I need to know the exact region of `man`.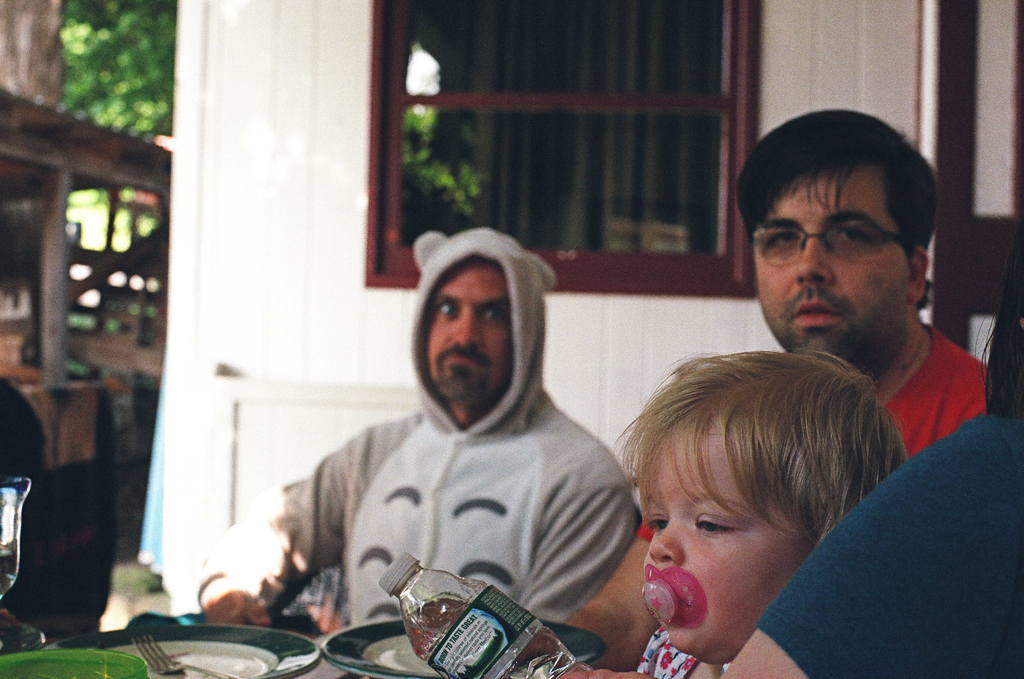
Region: 551, 107, 993, 671.
